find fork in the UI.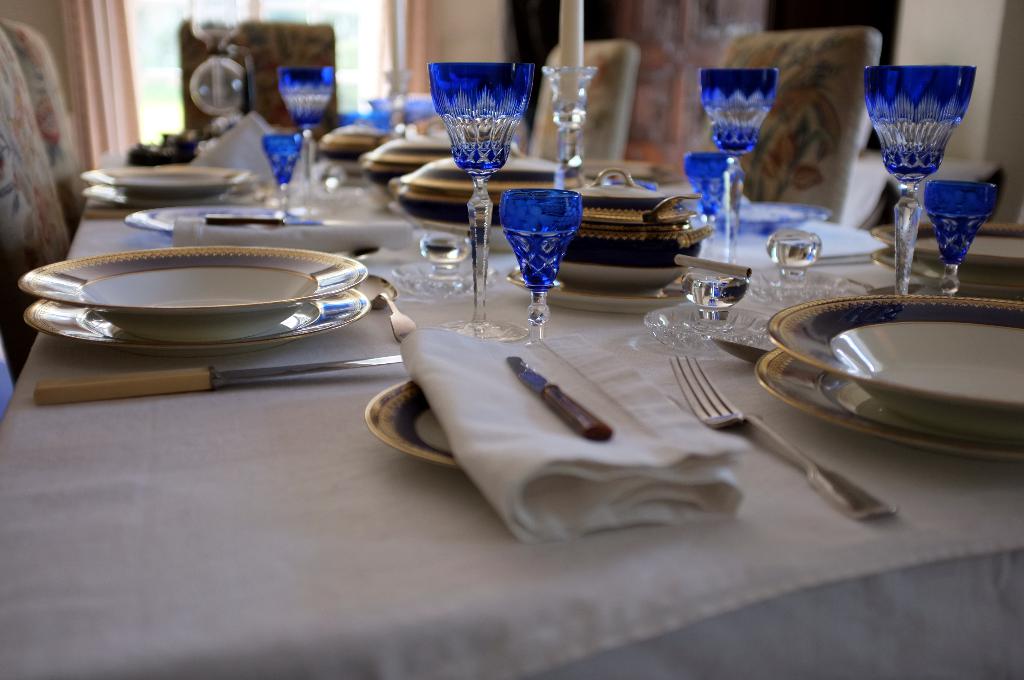
UI element at 677/353/899/524.
